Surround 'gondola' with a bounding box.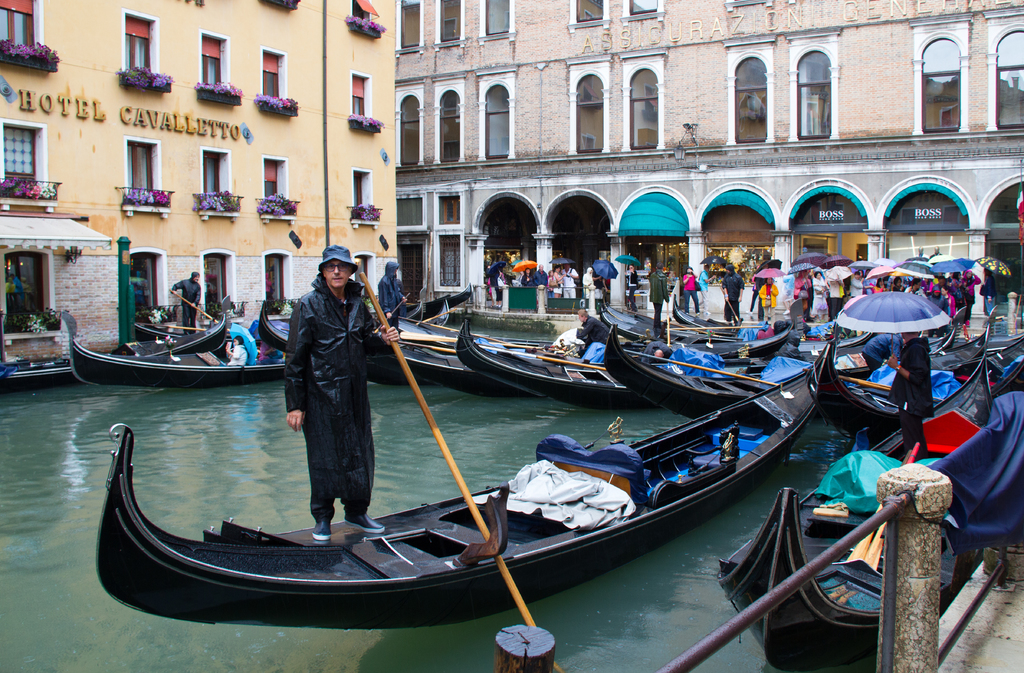
[left=88, top=317, right=844, bottom=649].
